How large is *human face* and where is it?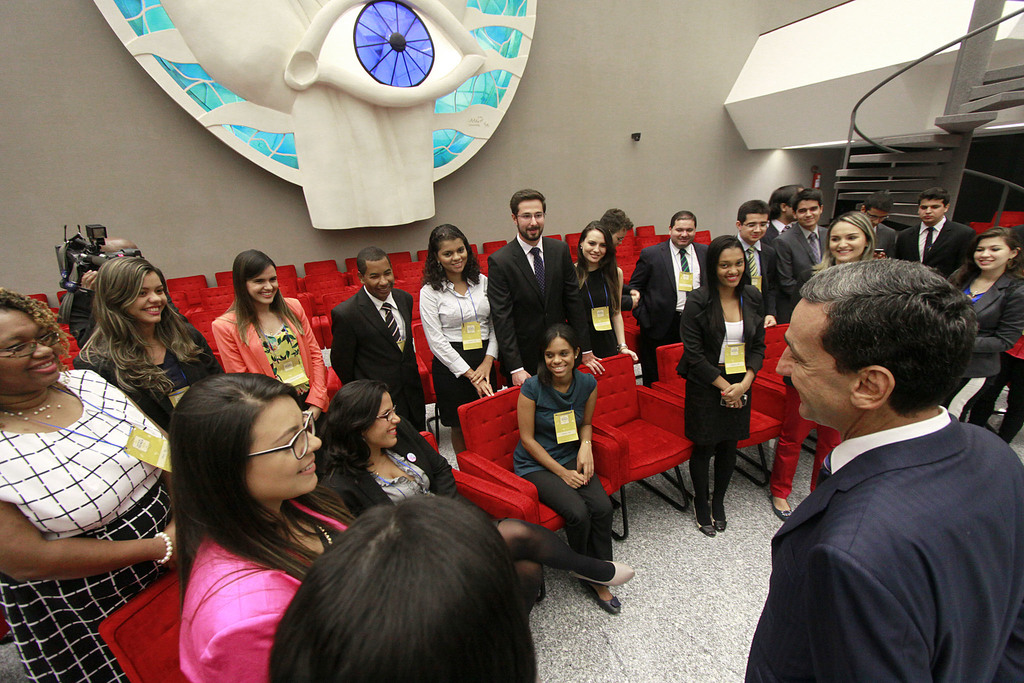
Bounding box: bbox(794, 199, 823, 226).
